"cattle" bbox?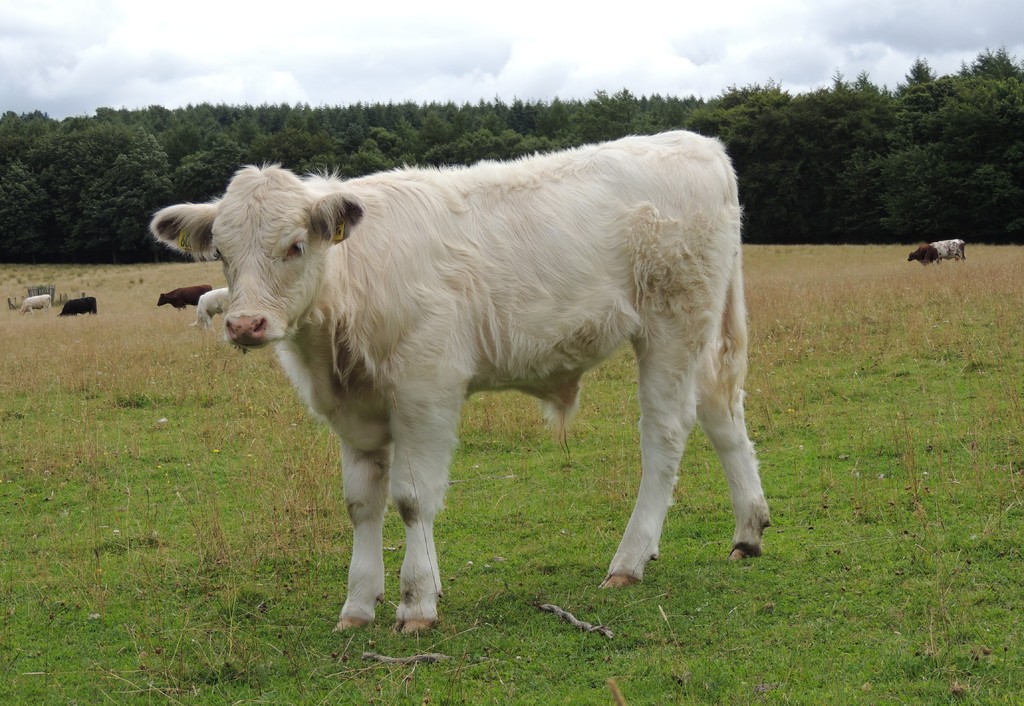
936/236/963/265
